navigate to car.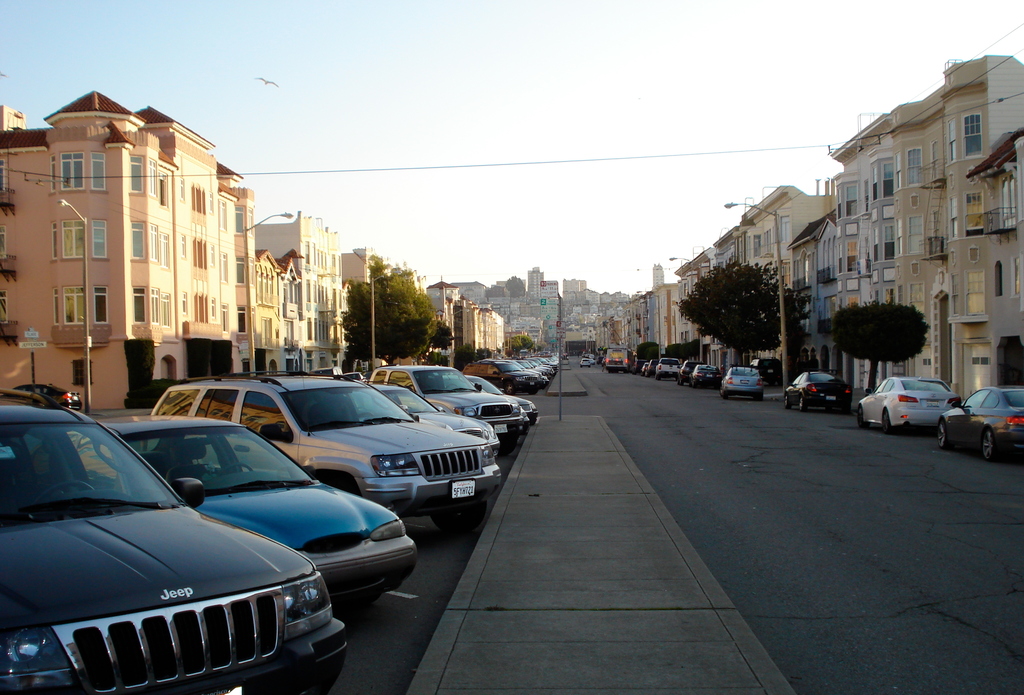
Navigation target: region(581, 355, 595, 368).
